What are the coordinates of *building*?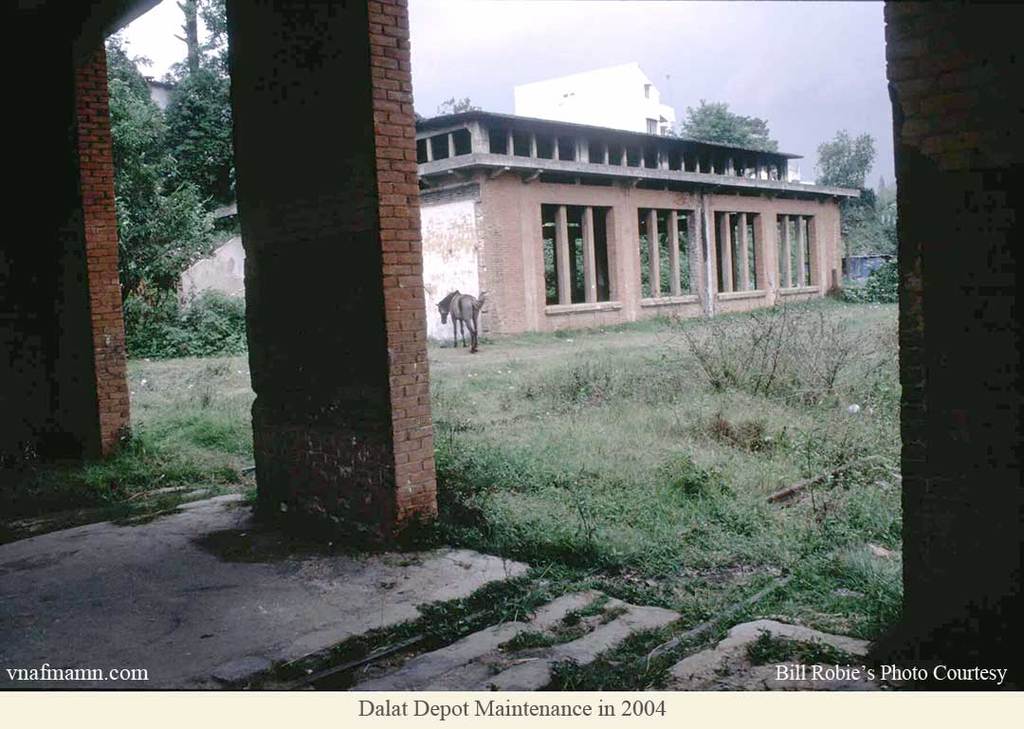
box(513, 62, 681, 137).
